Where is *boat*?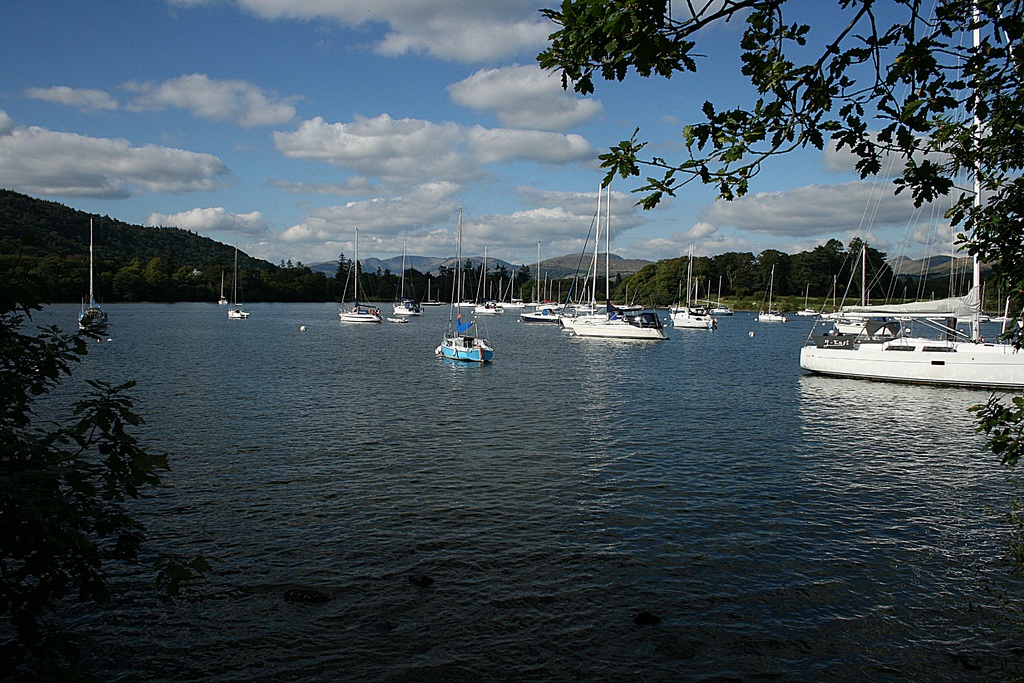
box=[795, 0, 1023, 386].
